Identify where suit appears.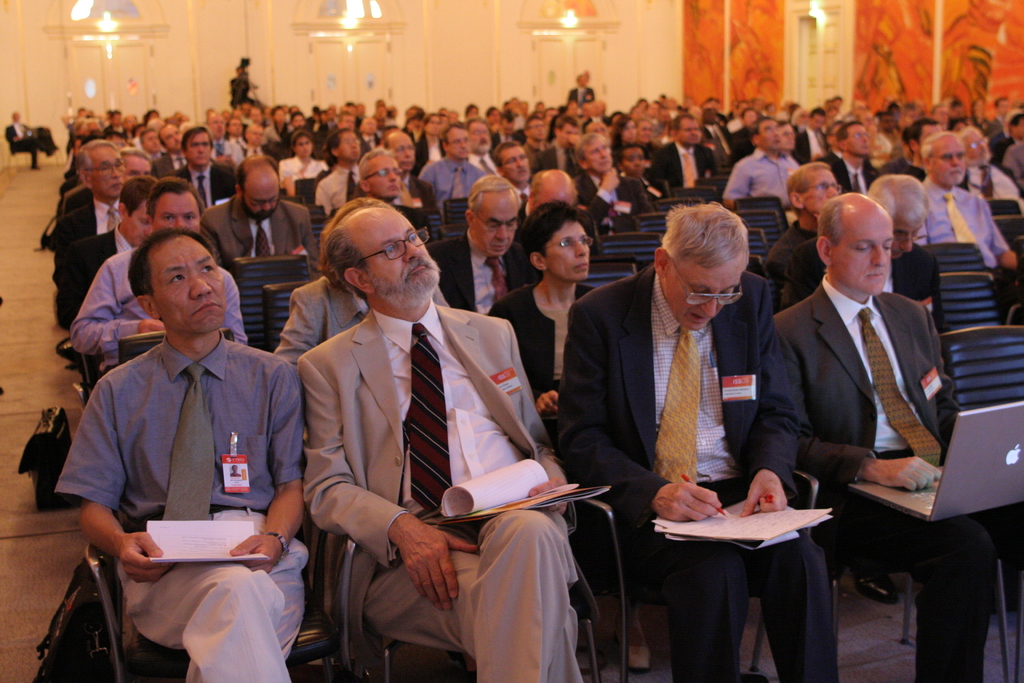
Appears at [left=196, top=193, right=321, bottom=284].
